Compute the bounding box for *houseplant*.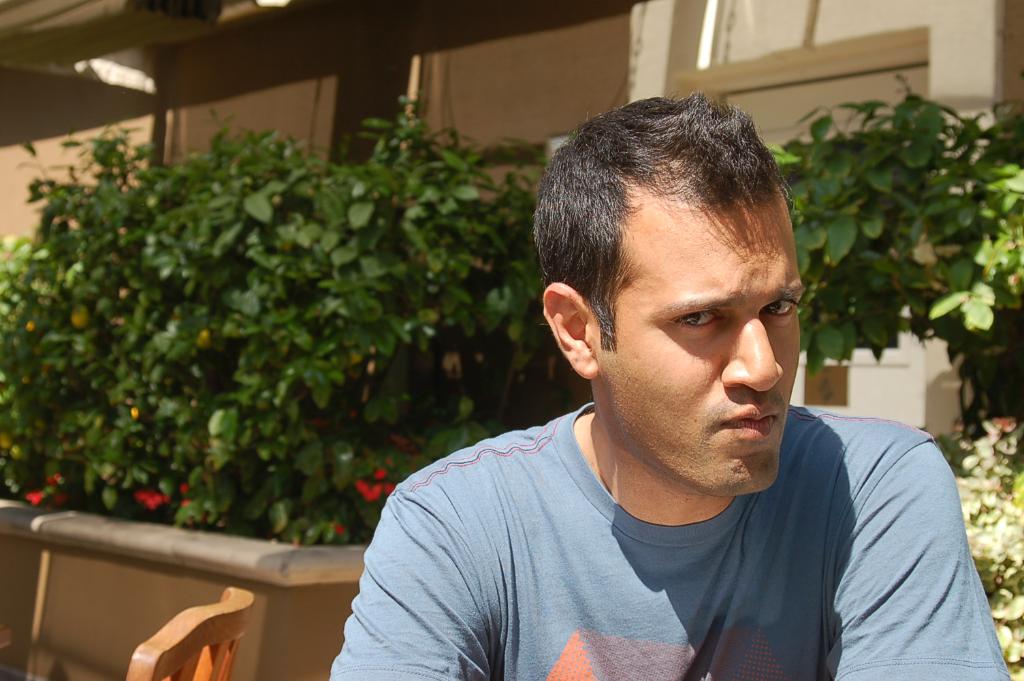
(759,71,1023,434).
